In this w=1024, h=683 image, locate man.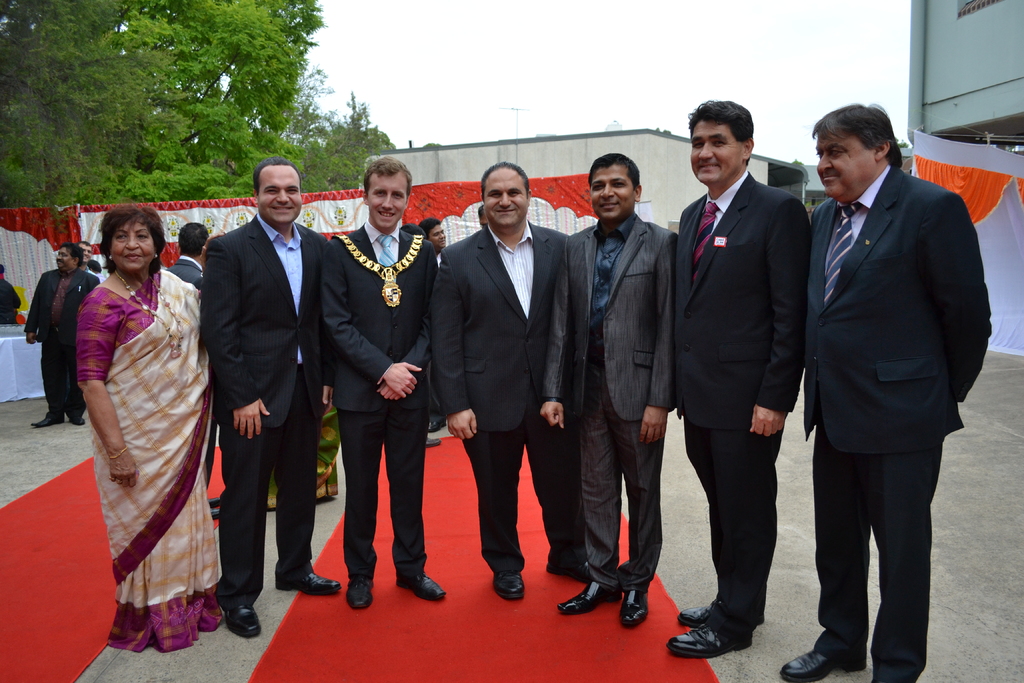
Bounding box: <bbox>417, 215, 445, 261</bbox>.
